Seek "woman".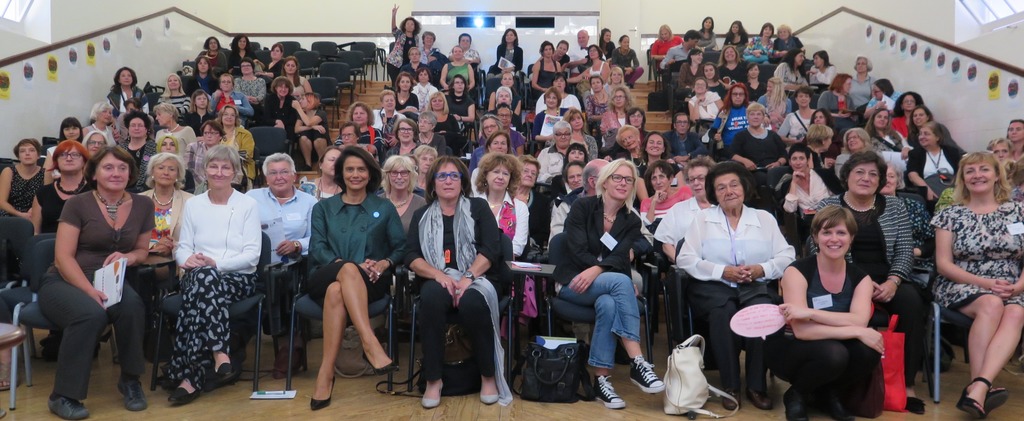
x1=493 y1=85 x2=513 y2=110.
